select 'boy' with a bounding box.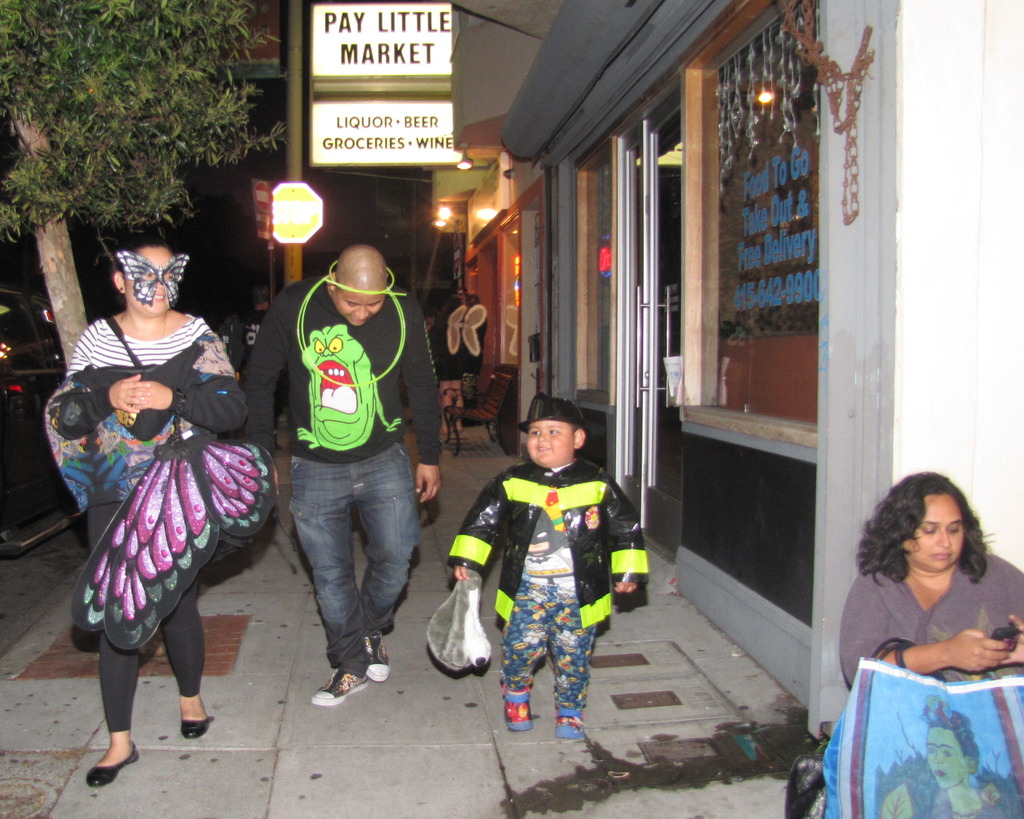
locate(444, 424, 631, 752).
